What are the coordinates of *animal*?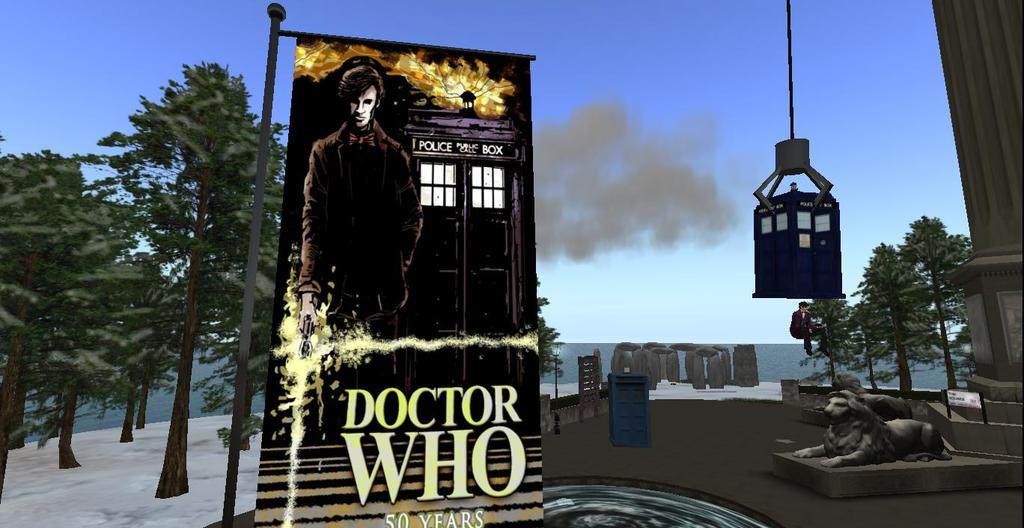
830/375/915/425.
